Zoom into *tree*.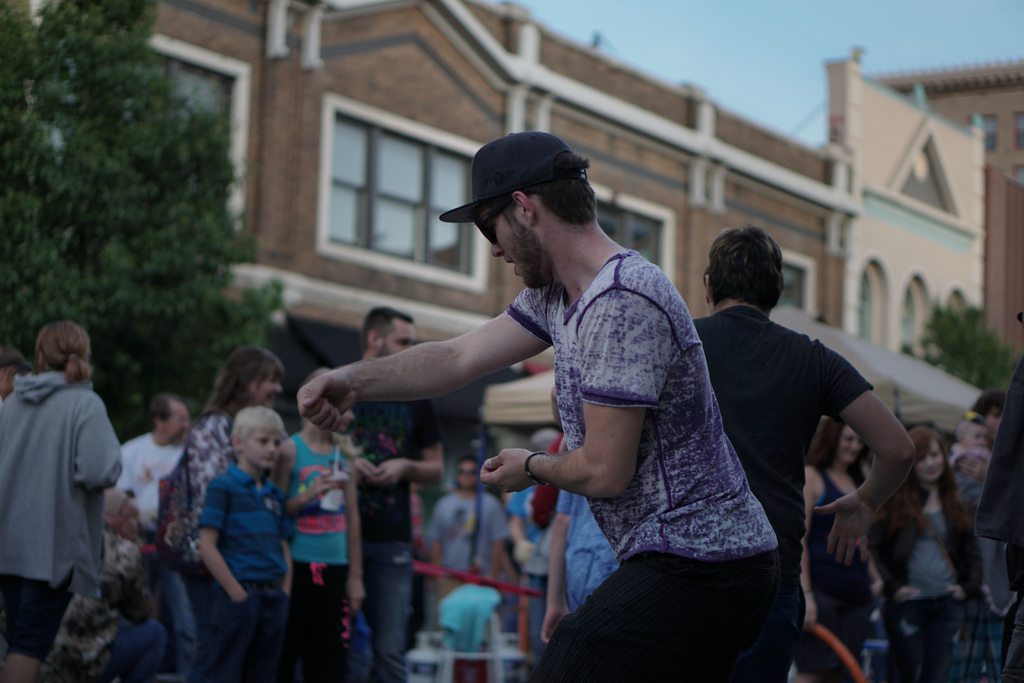
Zoom target: detection(899, 302, 1021, 391).
